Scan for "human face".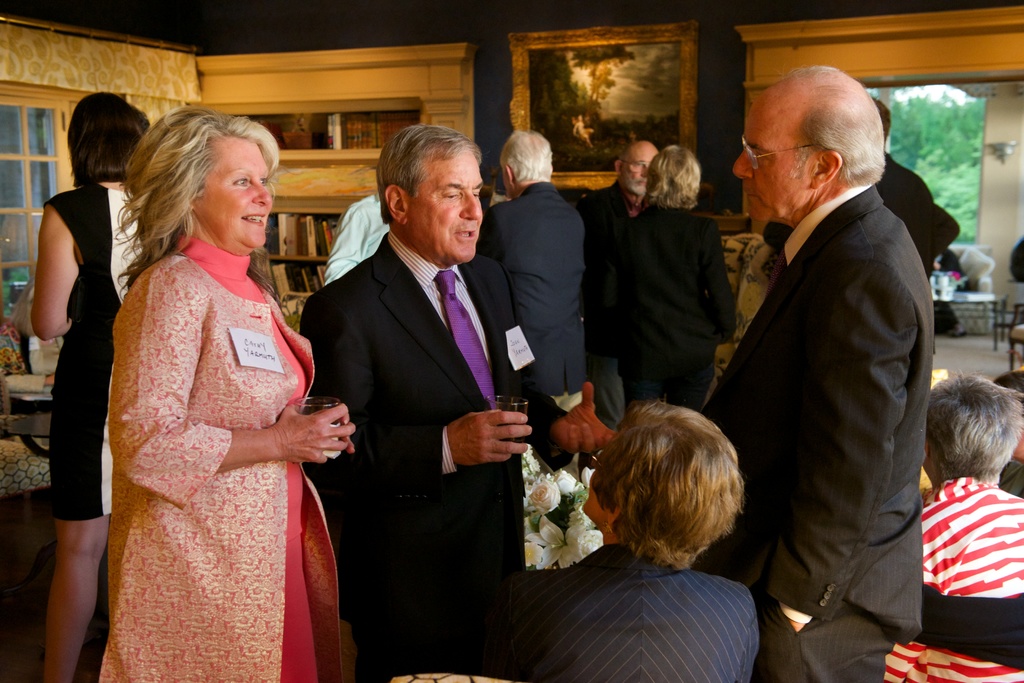
Scan result: [x1=582, y1=487, x2=607, y2=525].
